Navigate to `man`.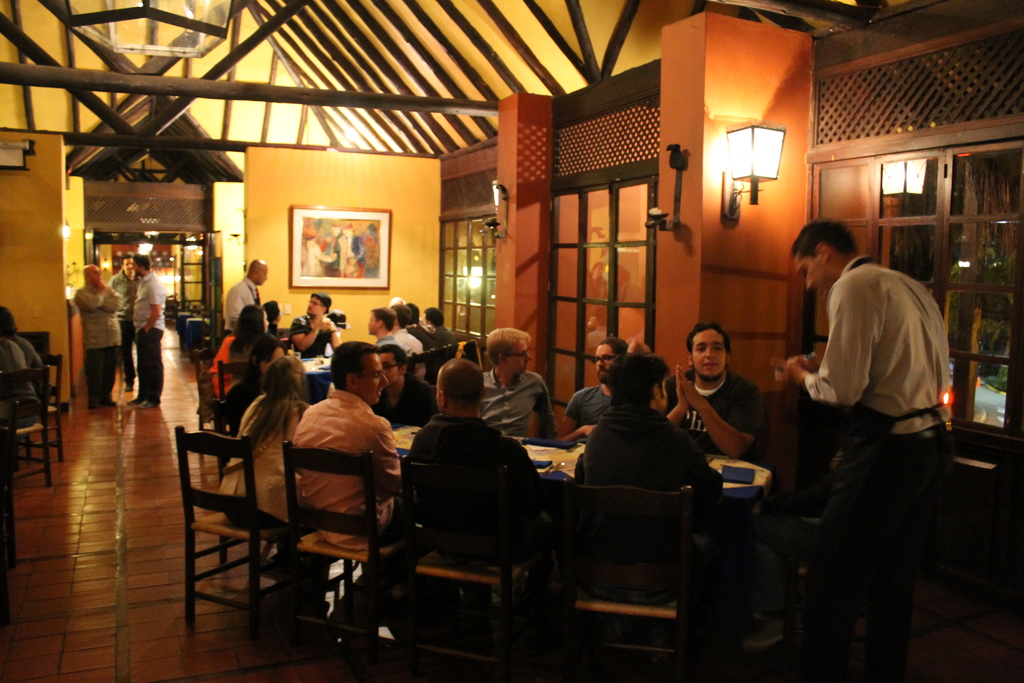
Navigation target: crop(365, 307, 399, 353).
